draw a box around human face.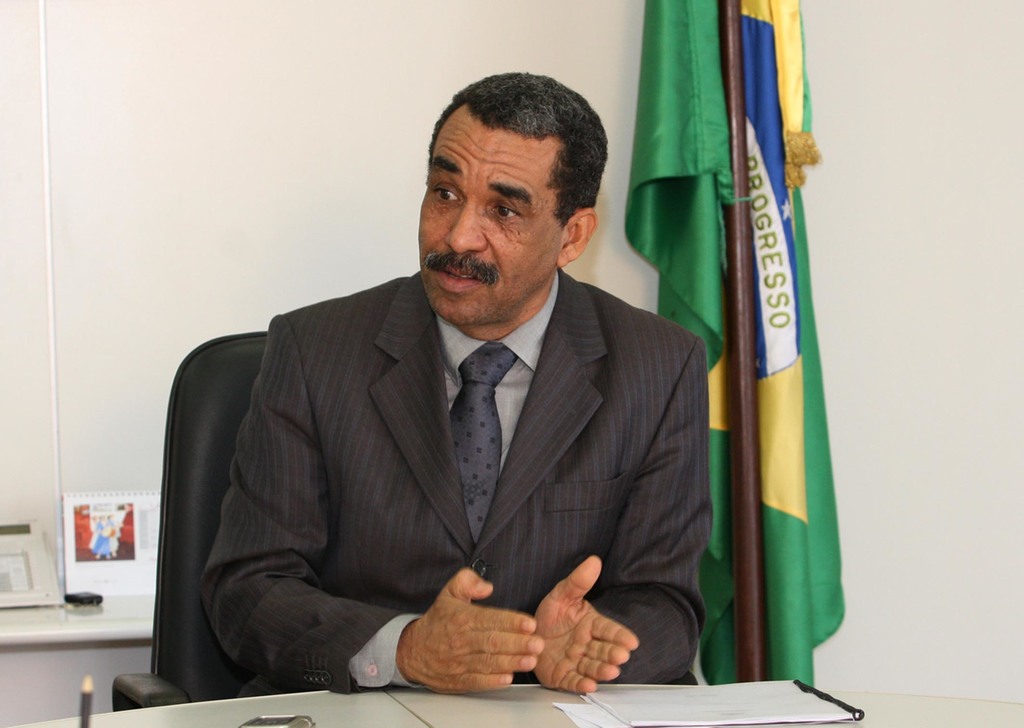
<box>420,109,570,326</box>.
